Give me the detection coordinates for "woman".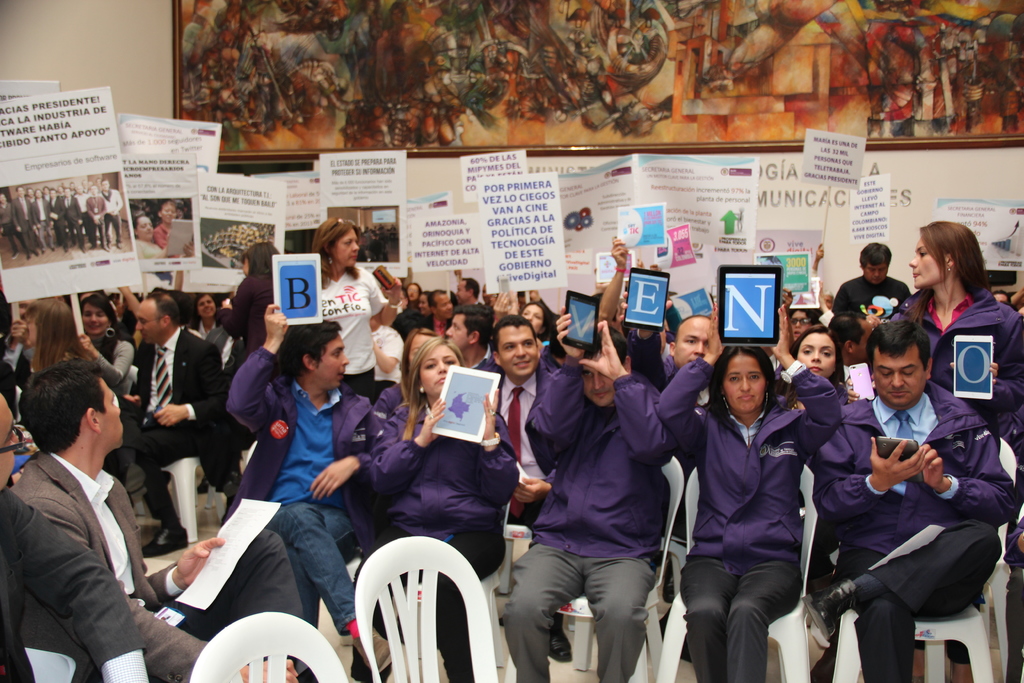
rect(681, 311, 831, 682).
